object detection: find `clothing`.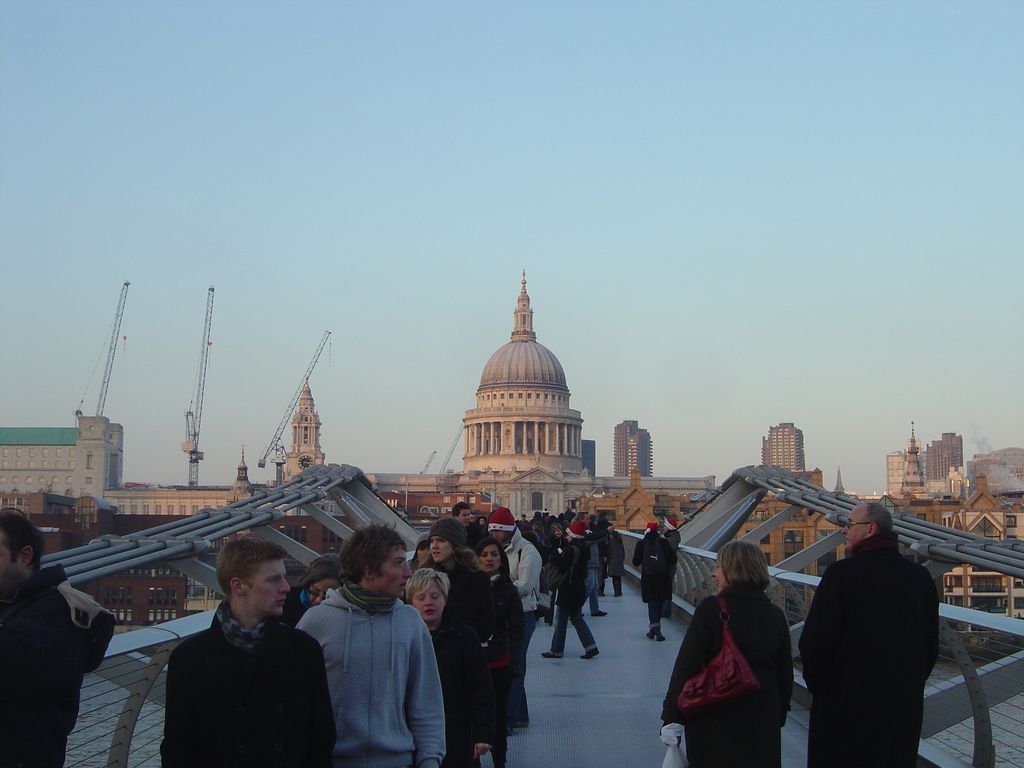
box(632, 528, 673, 621).
